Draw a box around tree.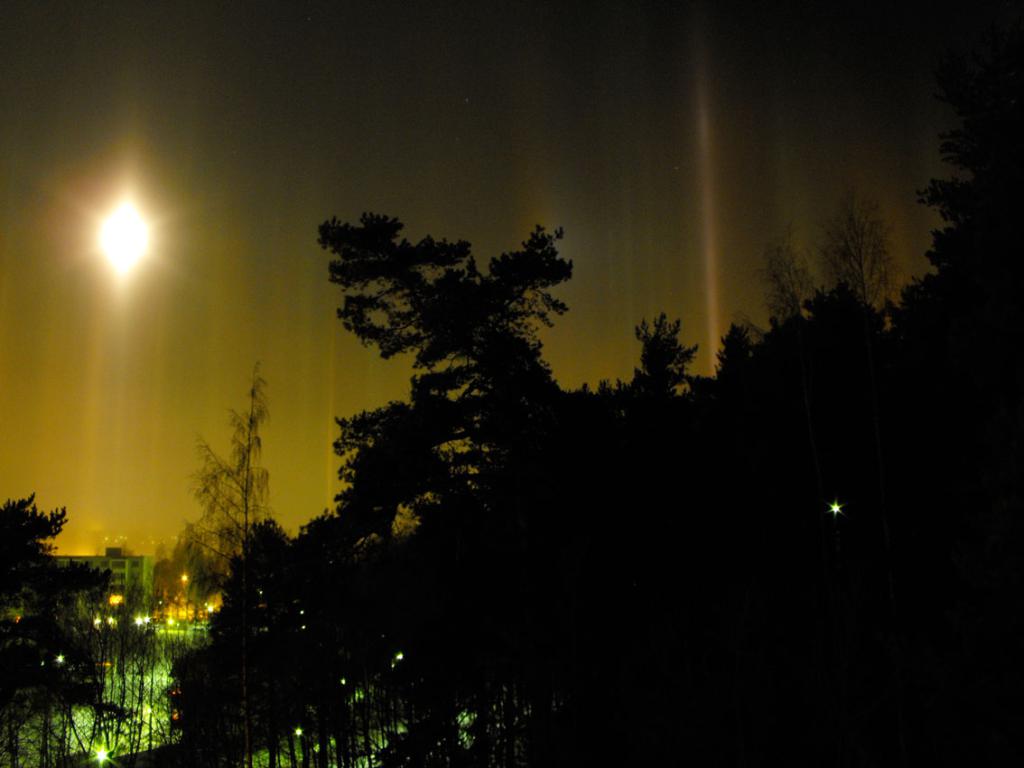
rect(0, 495, 126, 658).
